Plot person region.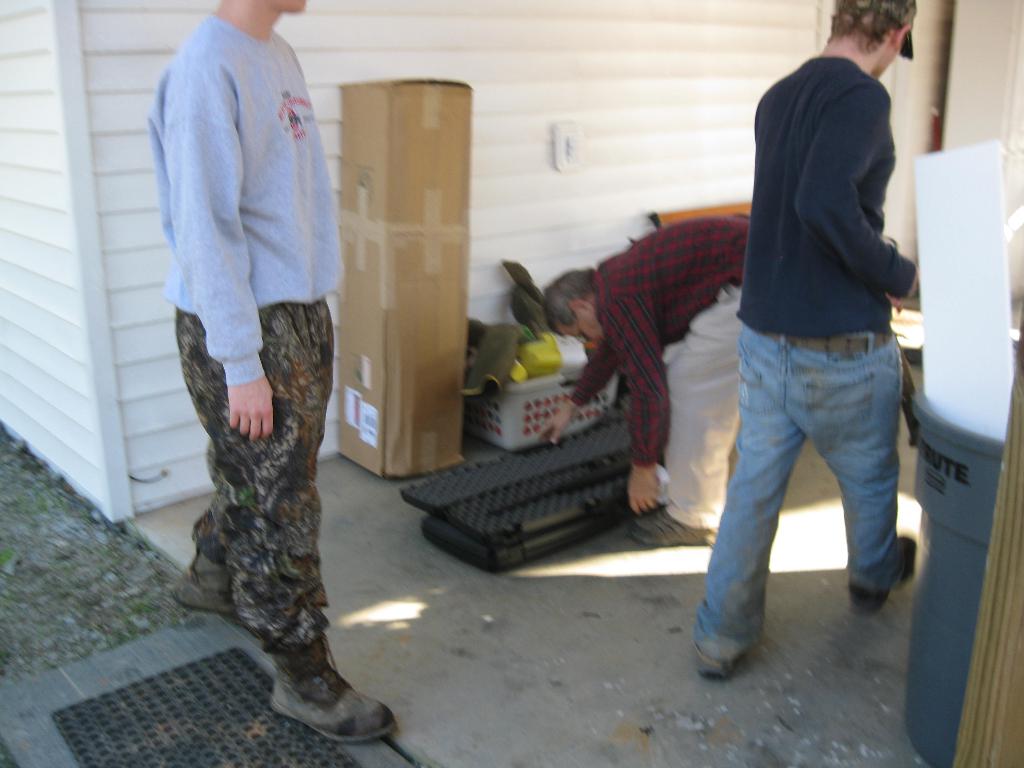
Plotted at (left=687, top=0, right=920, bottom=680).
